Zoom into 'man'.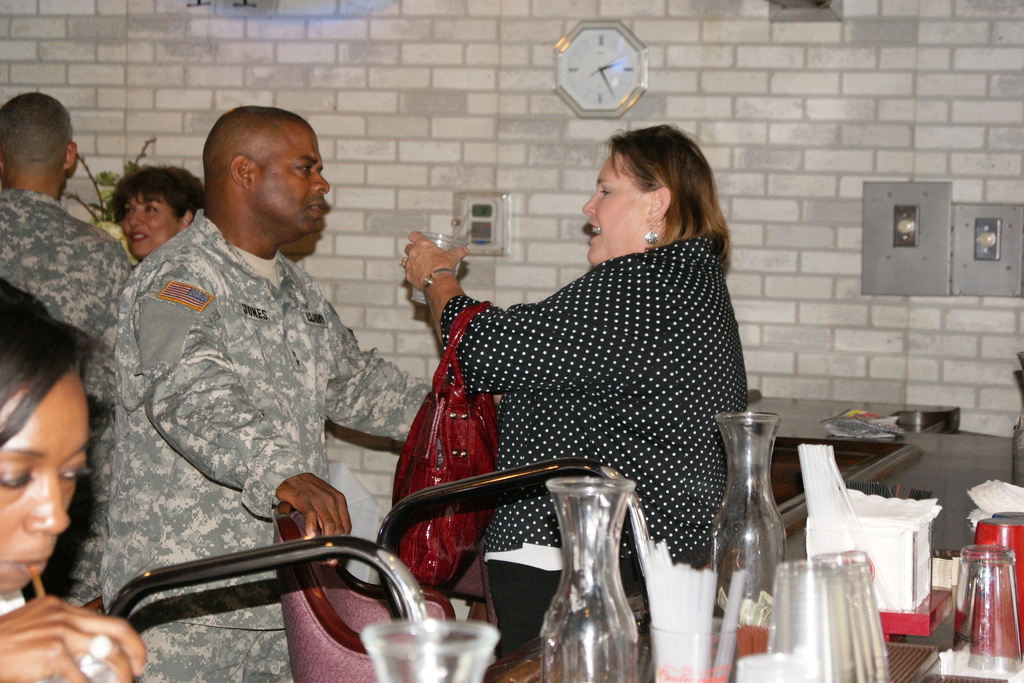
Zoom target: <box>0,92,132,607</box>.
